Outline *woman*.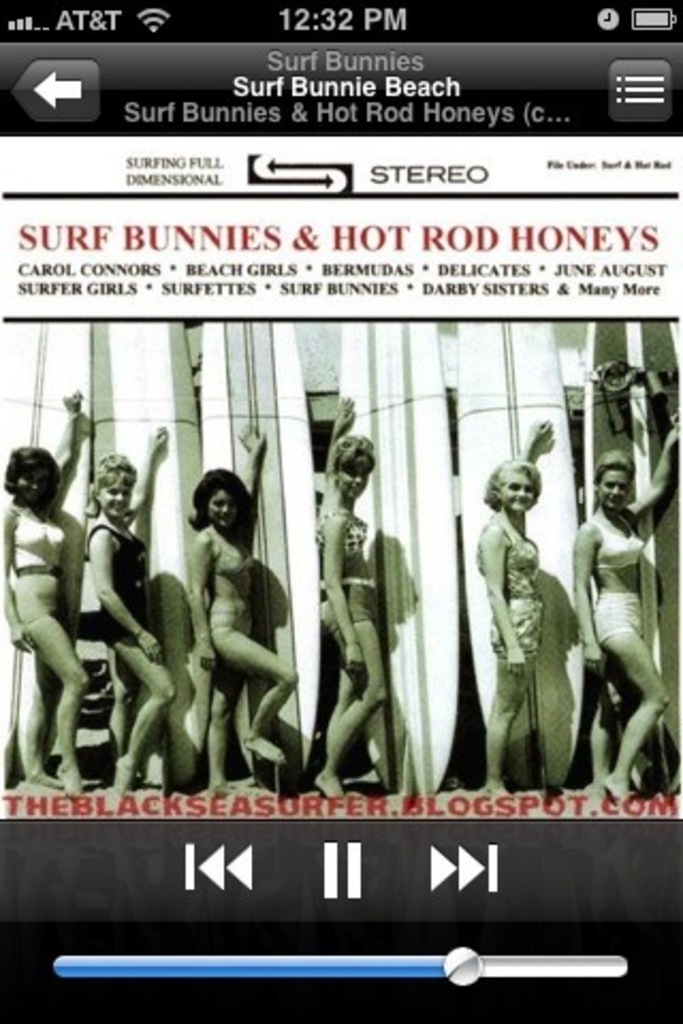
Outline: box(81, 422, 169, 798).
